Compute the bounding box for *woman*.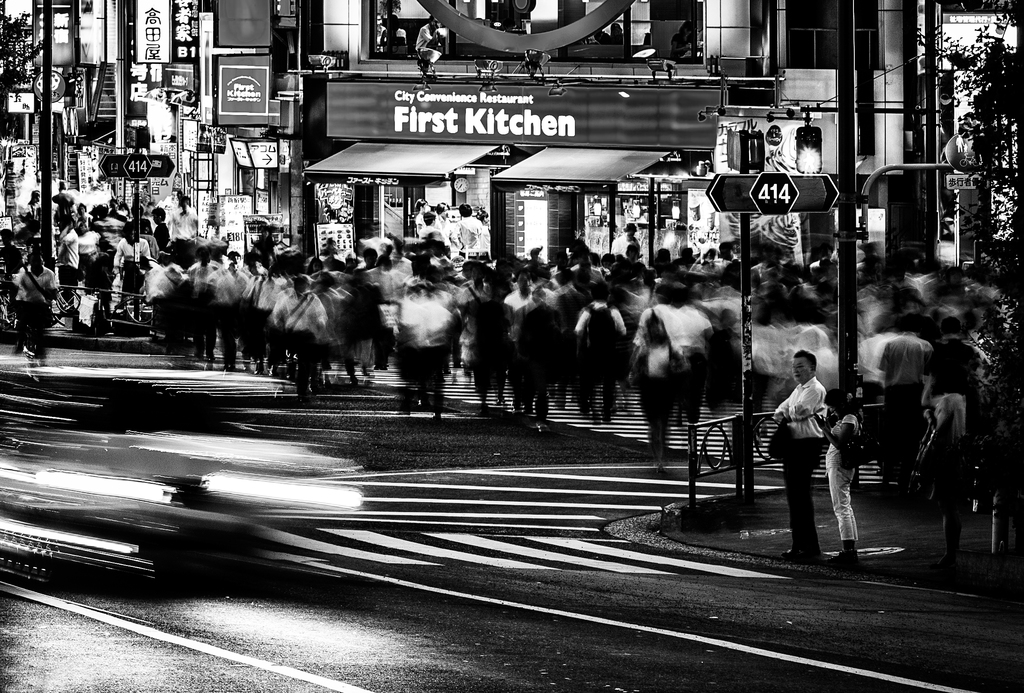
[923, 368, 974, 570].
